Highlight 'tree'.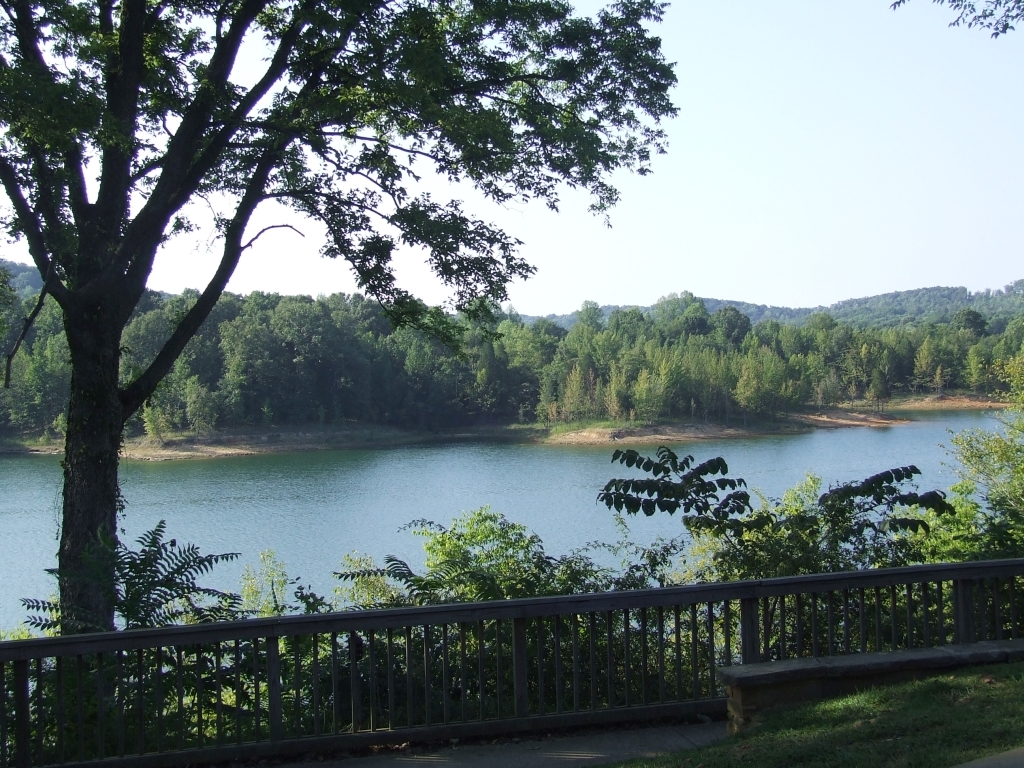
Highlighted region: [0, 42, 909, 662].
